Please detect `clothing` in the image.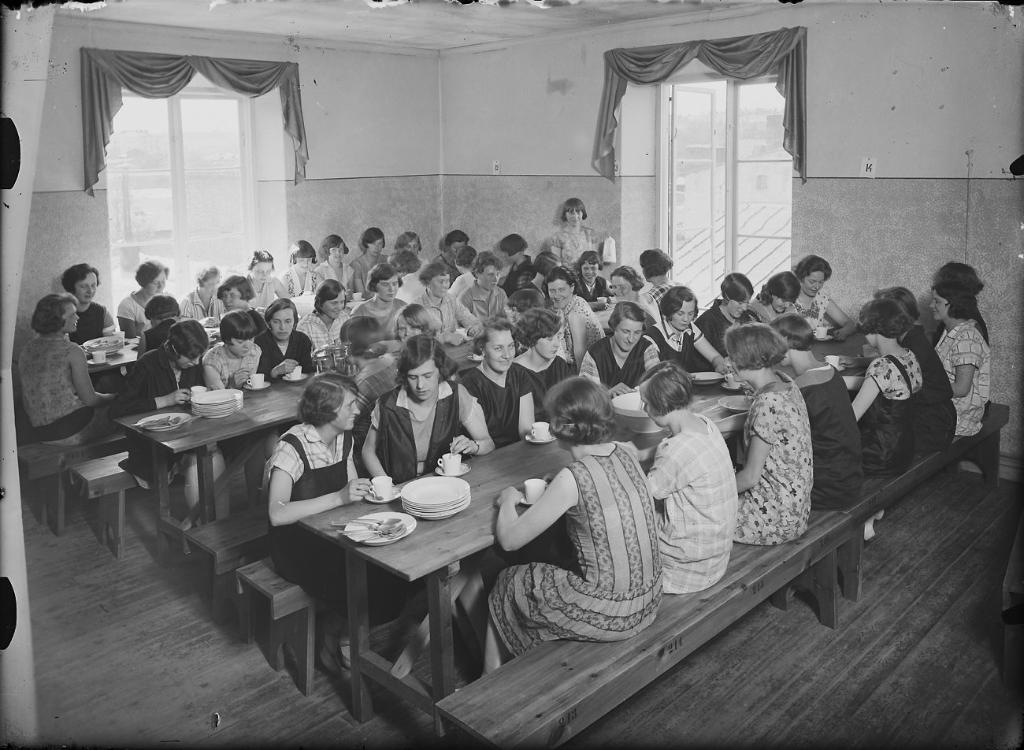
x1=519, y1=359, x2=571, y2=422.
